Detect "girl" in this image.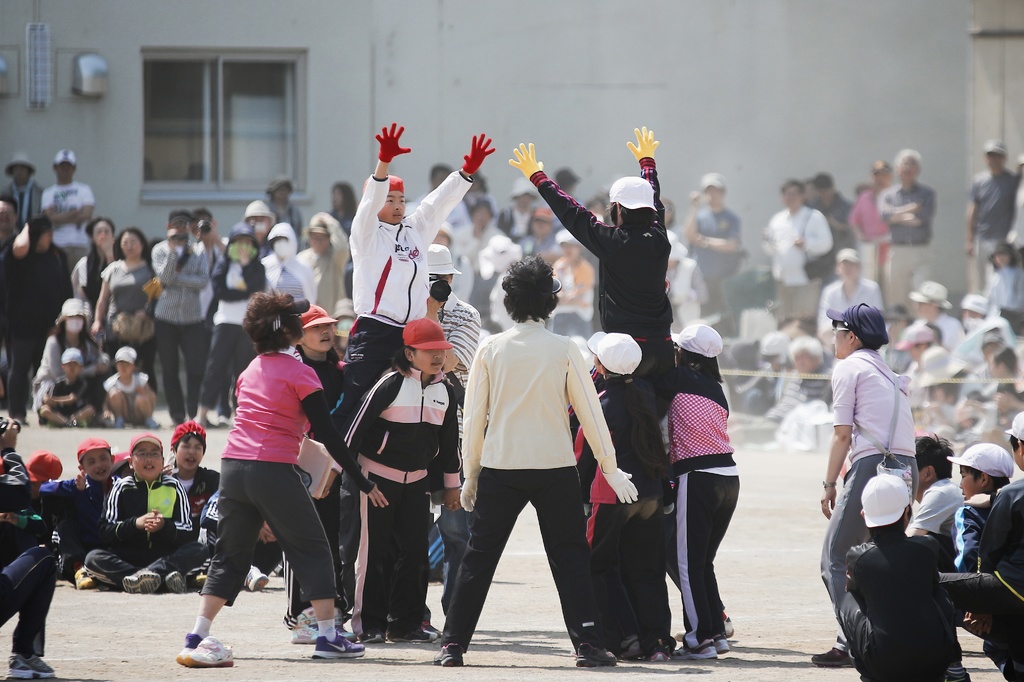
Detection: {"left": 322, "top": 320, "right": 463, "bottom": 644}.
